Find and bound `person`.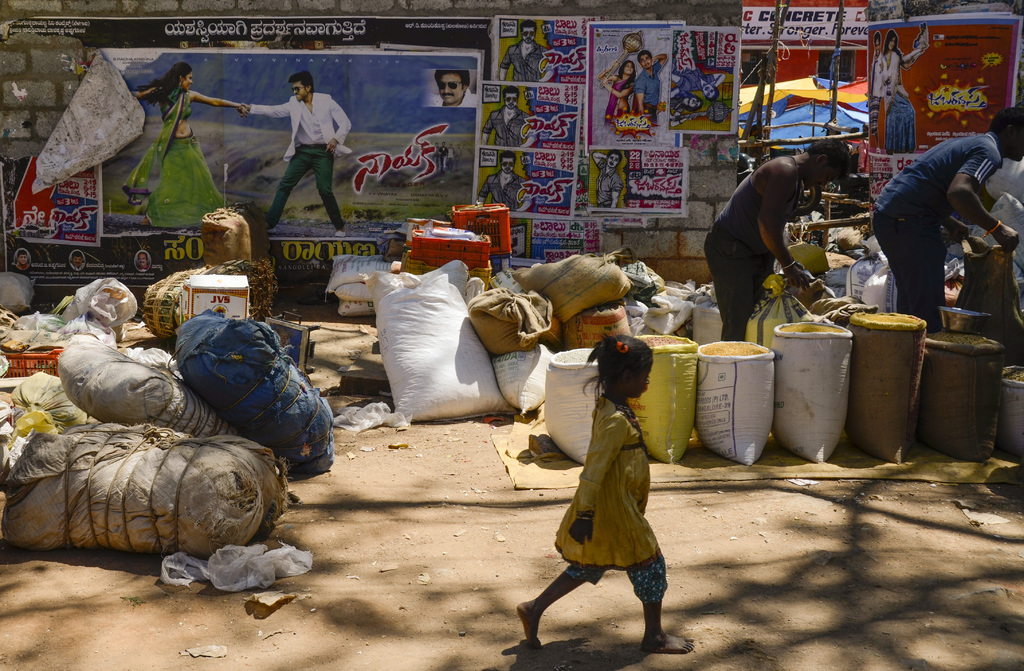
Bound: 481:87:537:148.
